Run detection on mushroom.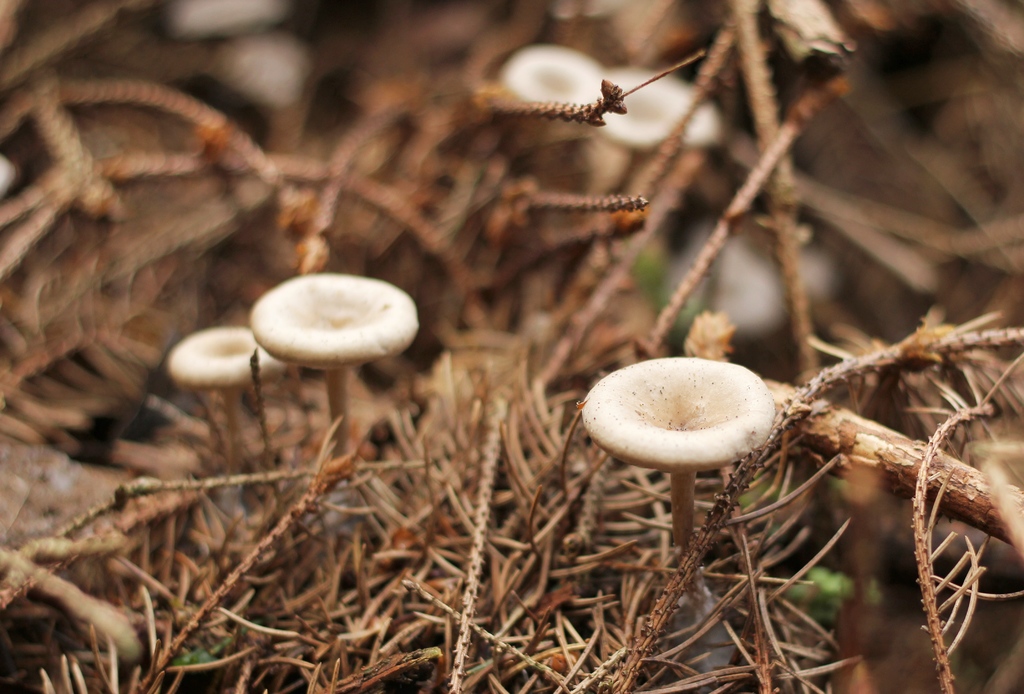
Result: 497/47/609/143.
